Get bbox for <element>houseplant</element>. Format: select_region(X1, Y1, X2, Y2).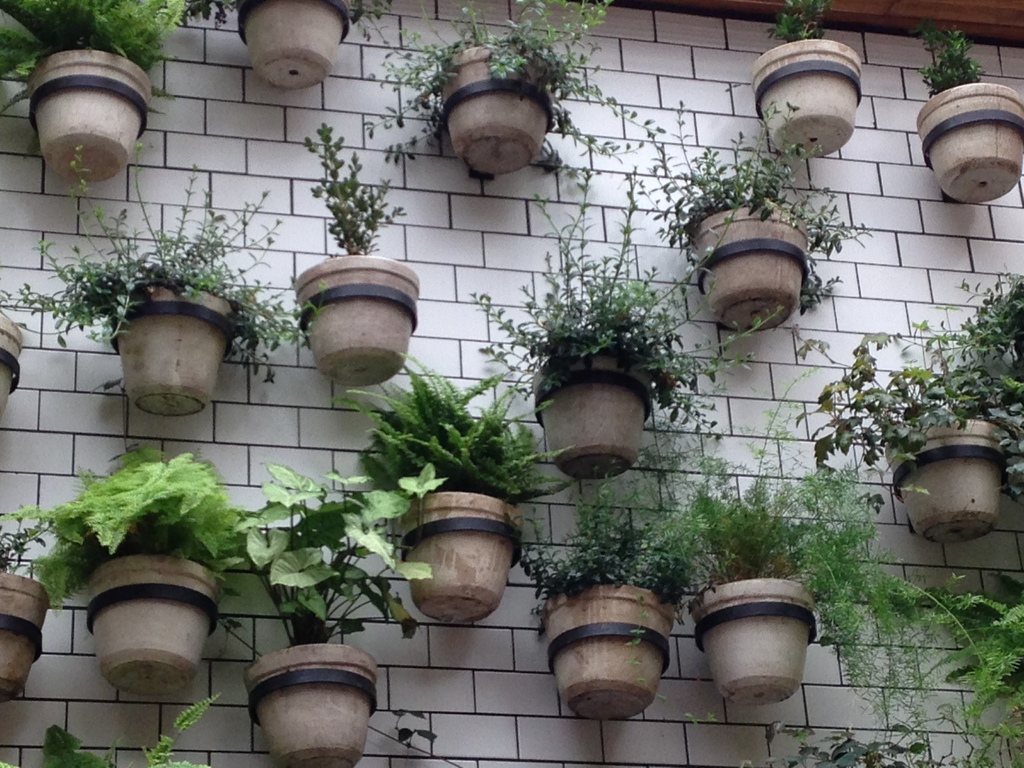
select_region(634, 118, 876, 325).
